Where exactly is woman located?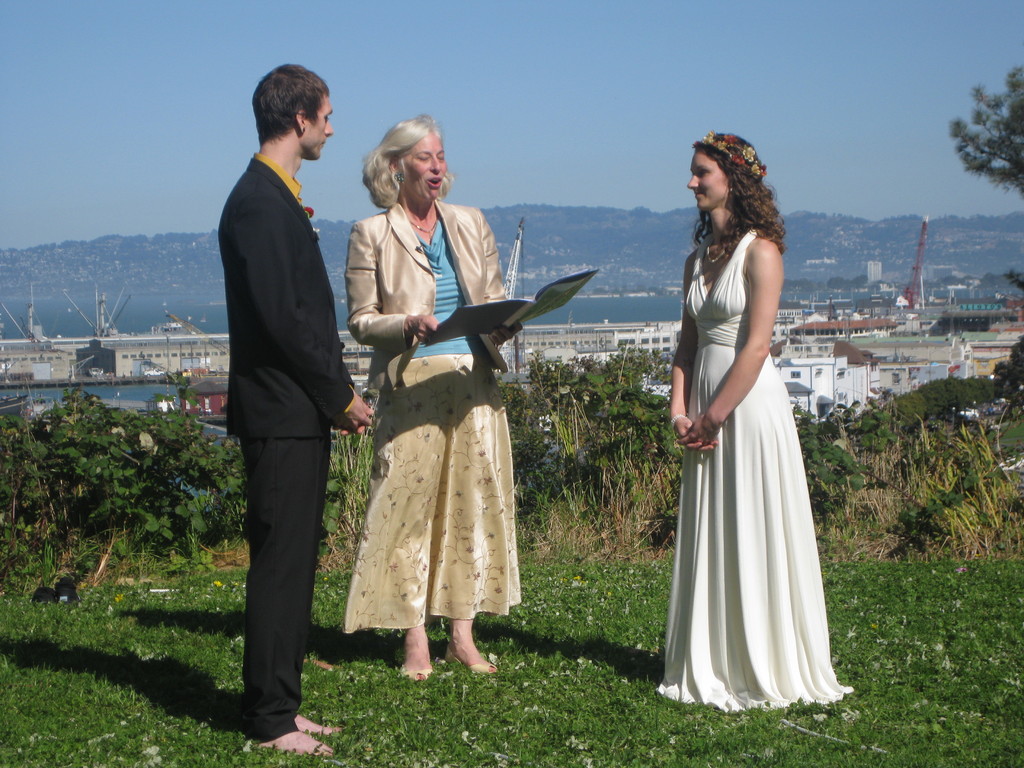
Its bounding box is box(652, 145, 836, 728).
